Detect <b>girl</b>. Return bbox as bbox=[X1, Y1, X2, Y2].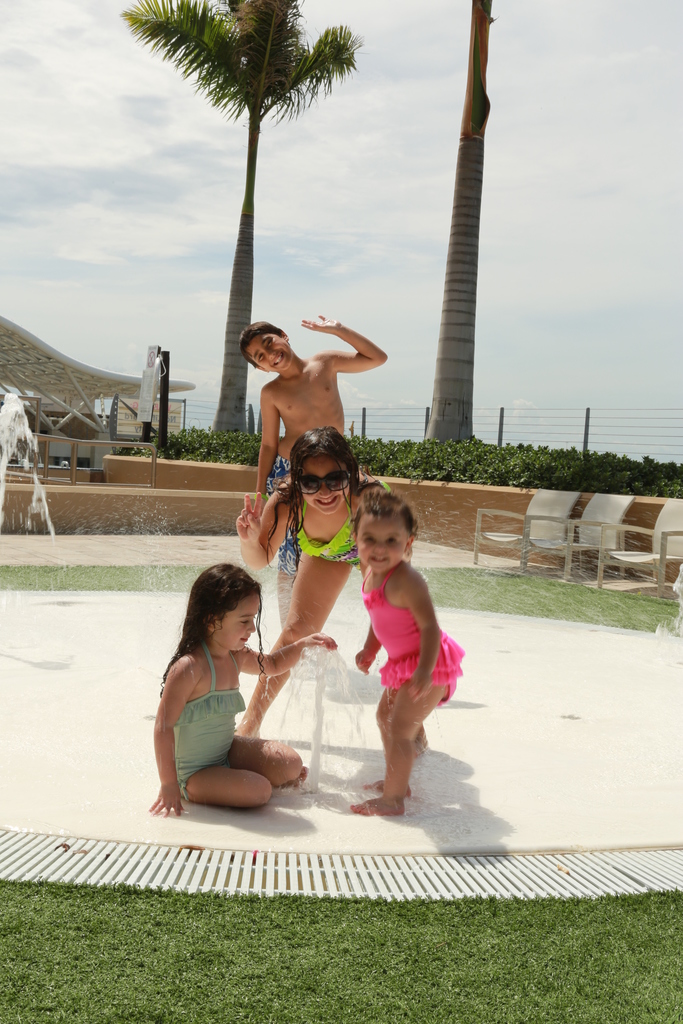
bbox=[238, 428, 429, 741].
